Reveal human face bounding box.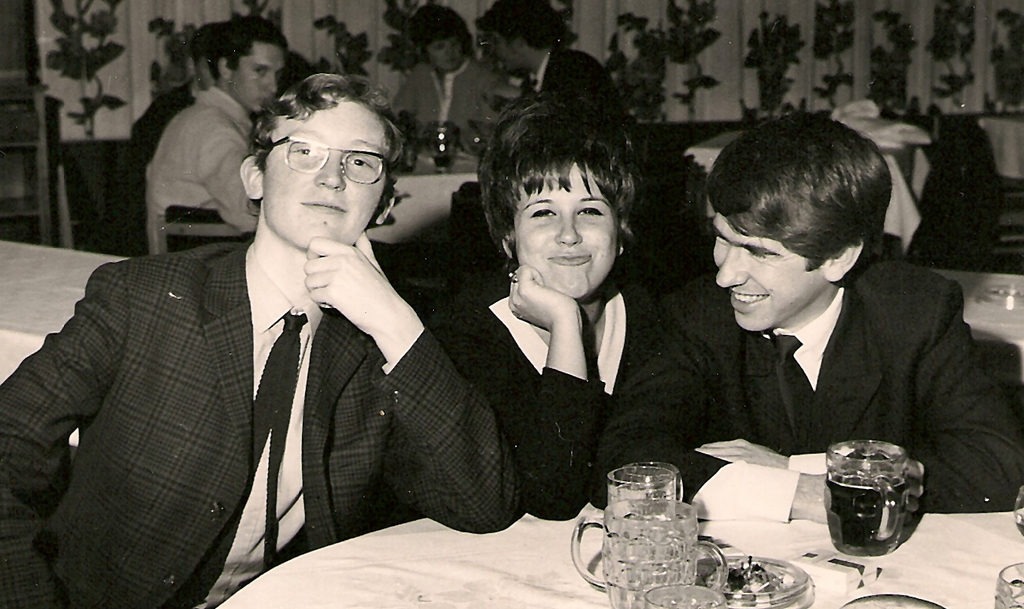
Revealed: x1=430, y1=39, x2=462, y2=69.
